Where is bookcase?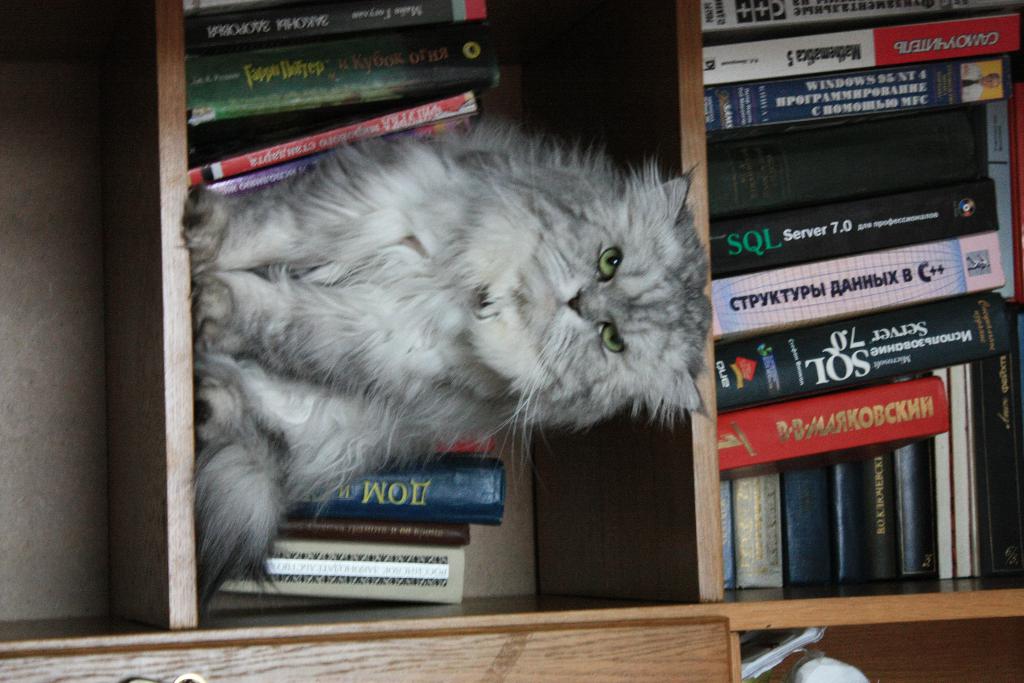
0/0/1023/682.
